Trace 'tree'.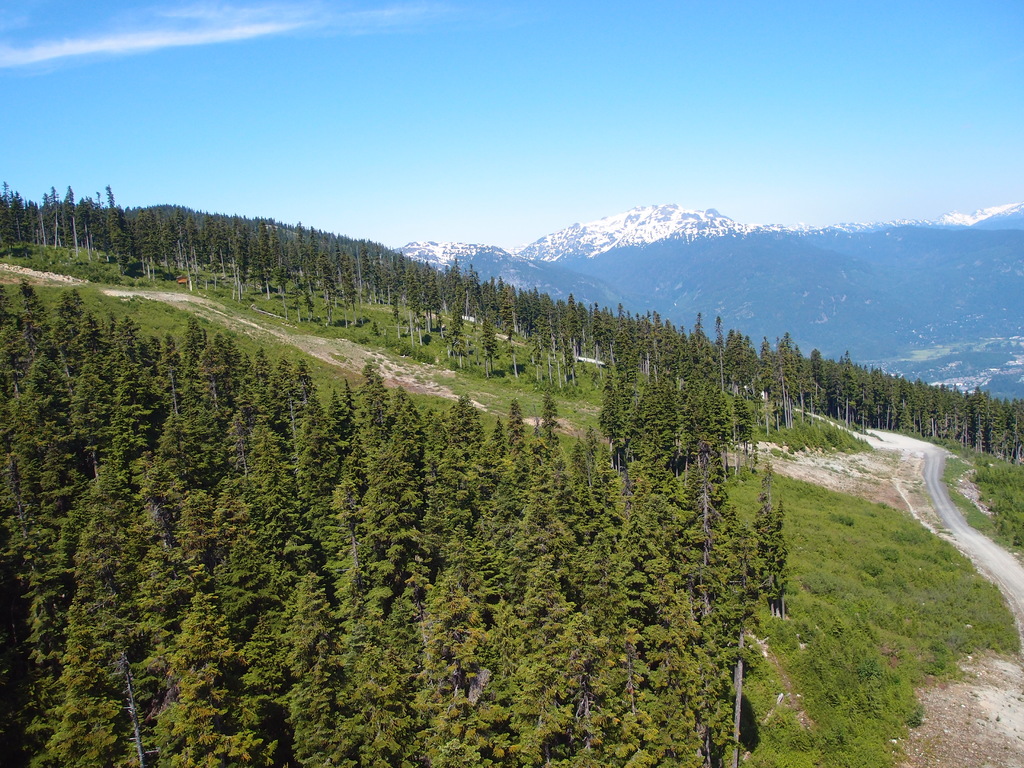
Traced to 133,202,198,291.
